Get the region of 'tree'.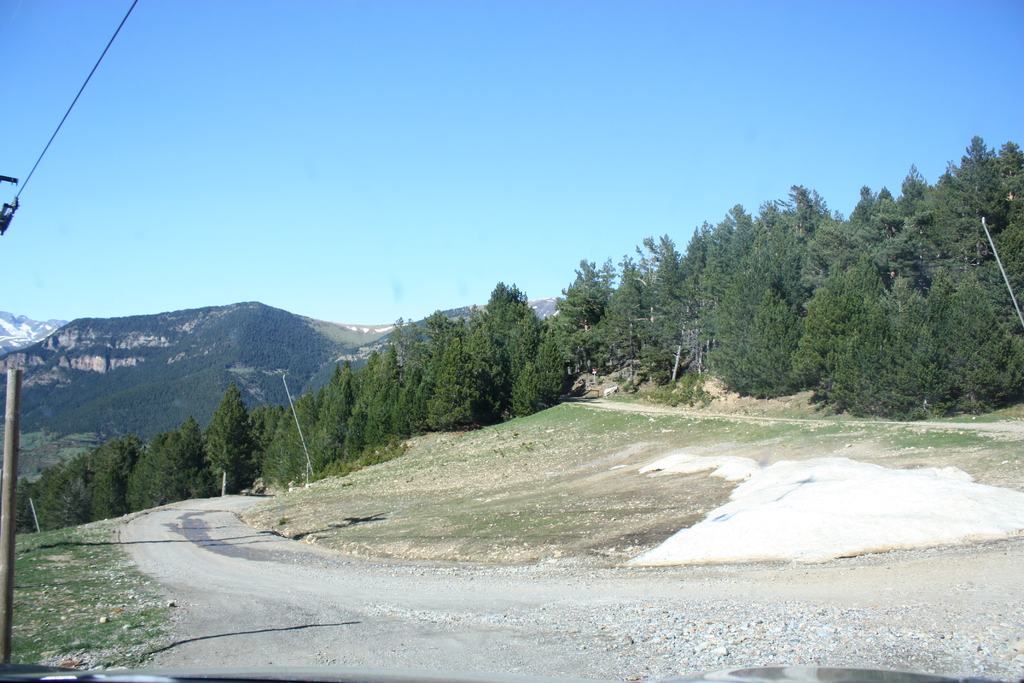
[left=481, top=272, right=556, bottom=383].
